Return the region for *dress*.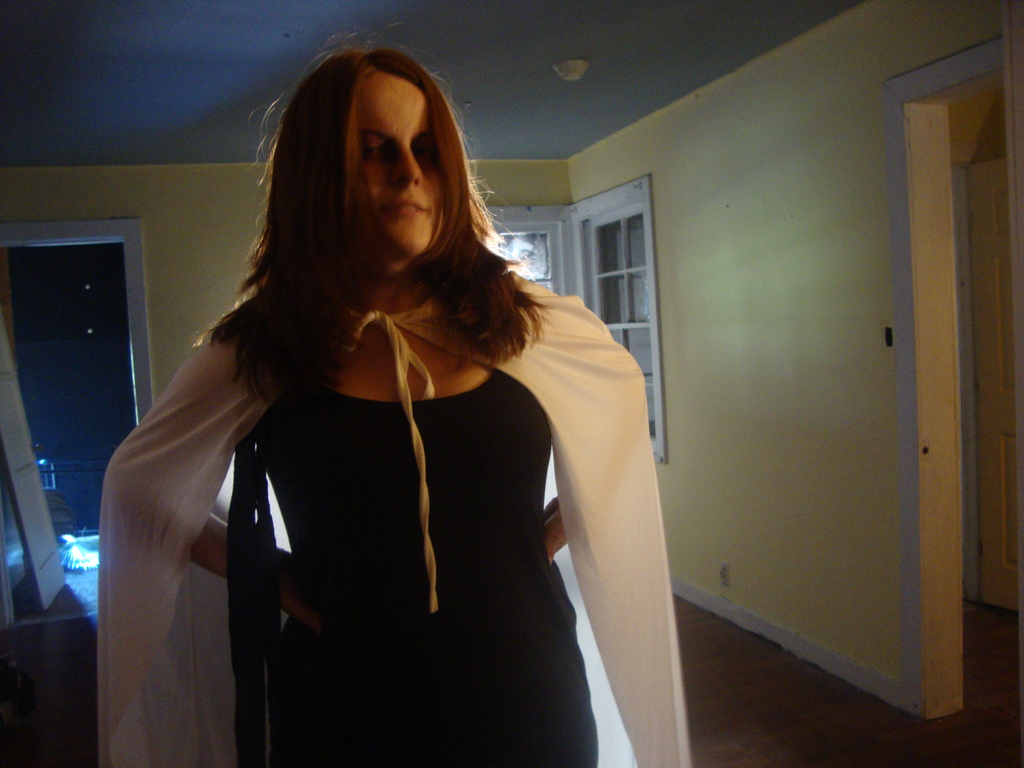
left=227, top=367, right=596, bottom=767.
